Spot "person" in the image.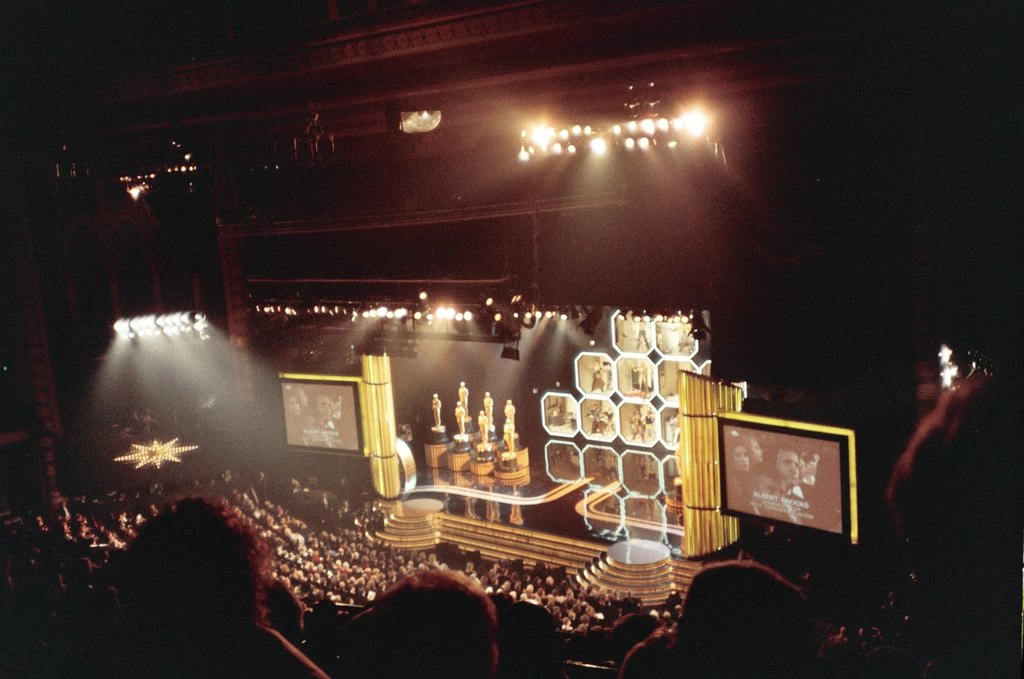
"person" found at <box>741,430,776,504</box>.
